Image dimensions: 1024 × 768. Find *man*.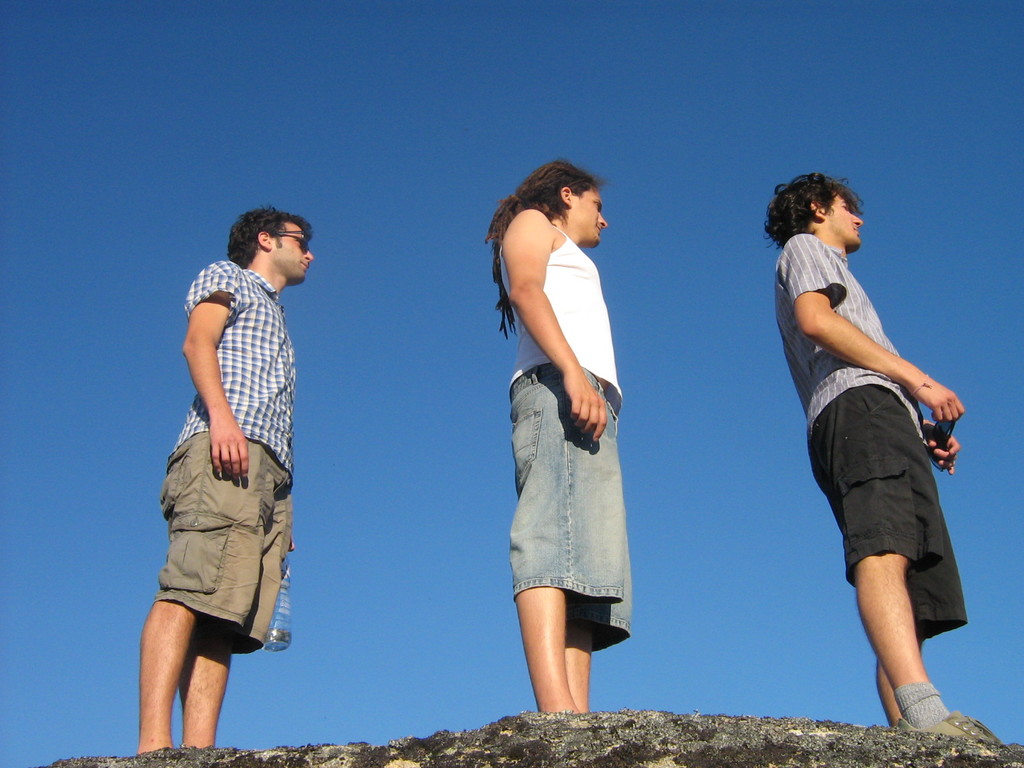
select_region(134, 204, 317, 755).
